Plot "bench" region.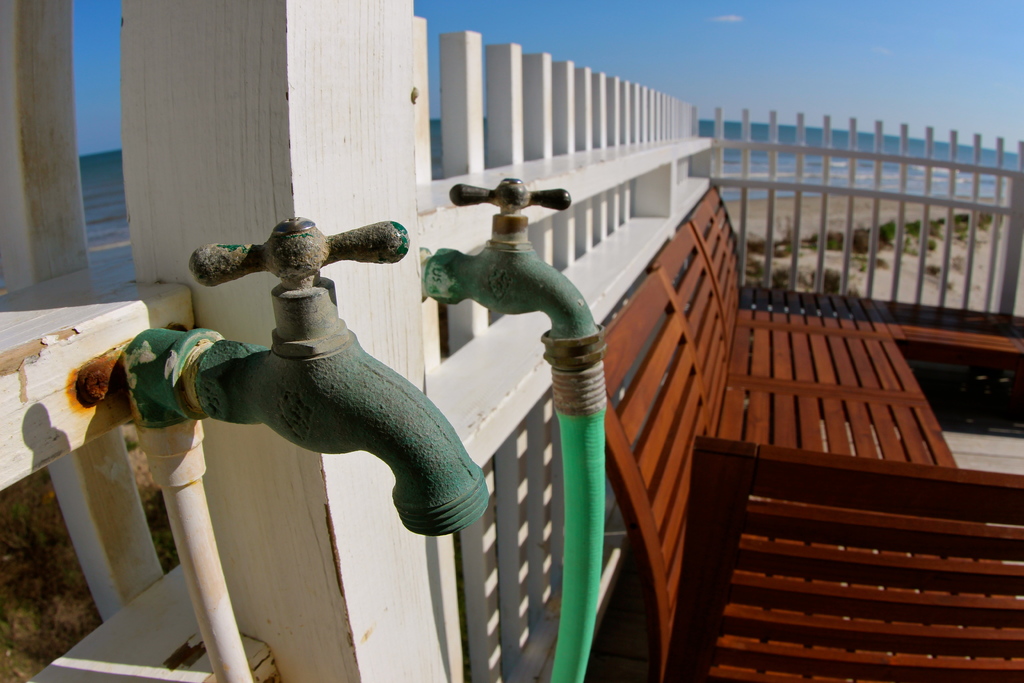
Plotted at left=881, top=297, right=1023, bottom=415.
